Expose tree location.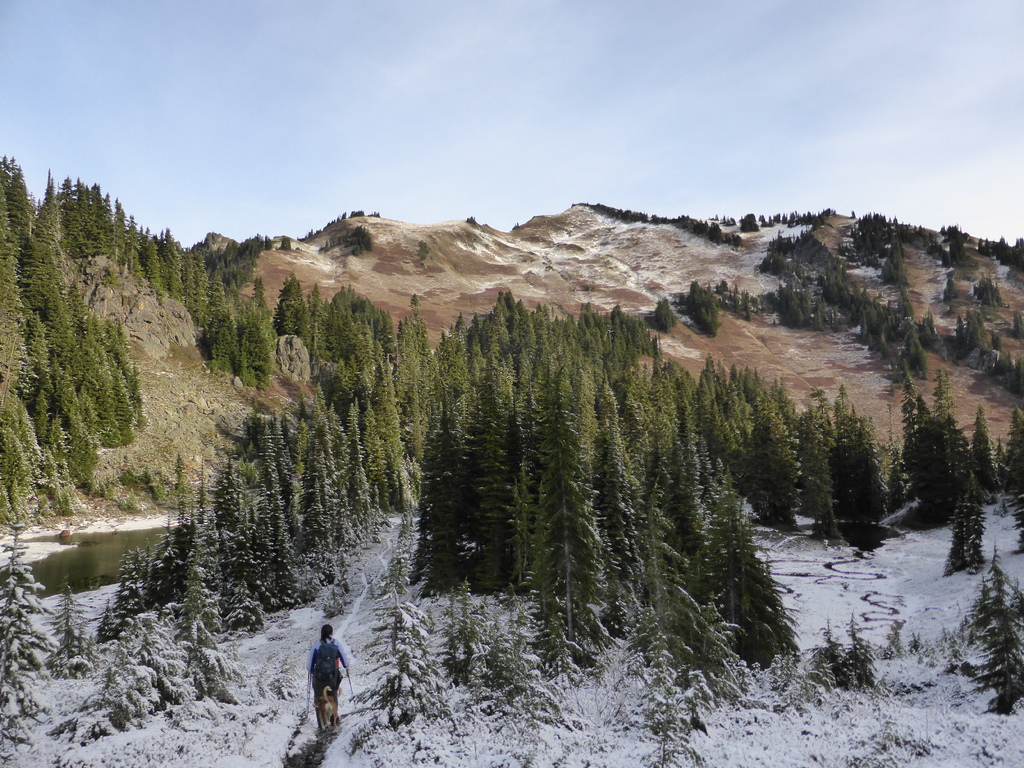
Exposed at 49:563:92:689.
